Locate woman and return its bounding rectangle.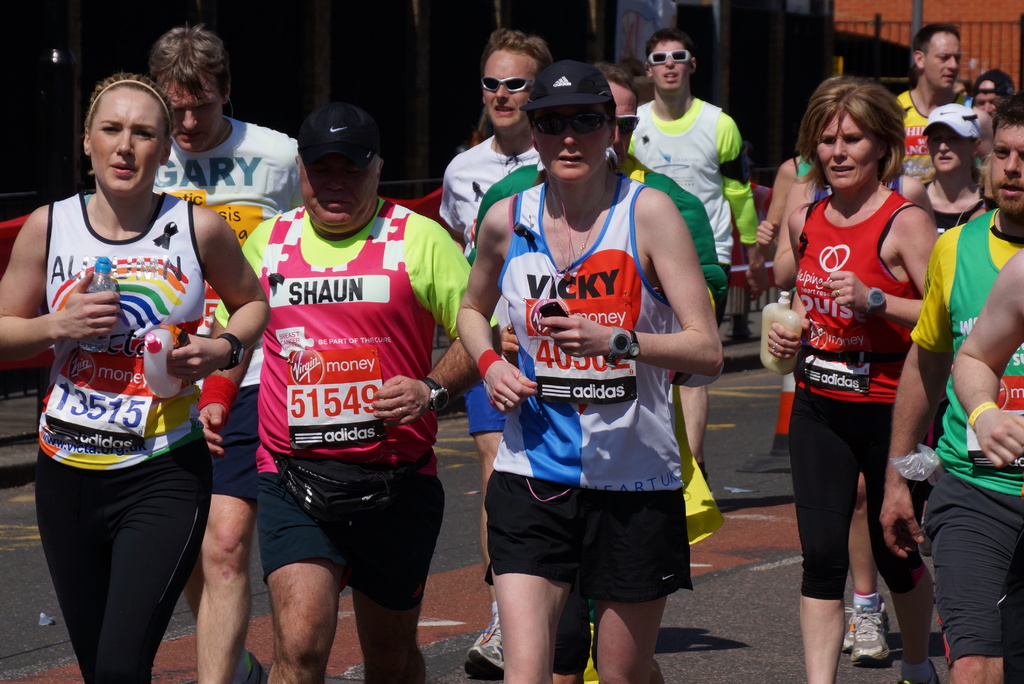
909 91 986 243.
